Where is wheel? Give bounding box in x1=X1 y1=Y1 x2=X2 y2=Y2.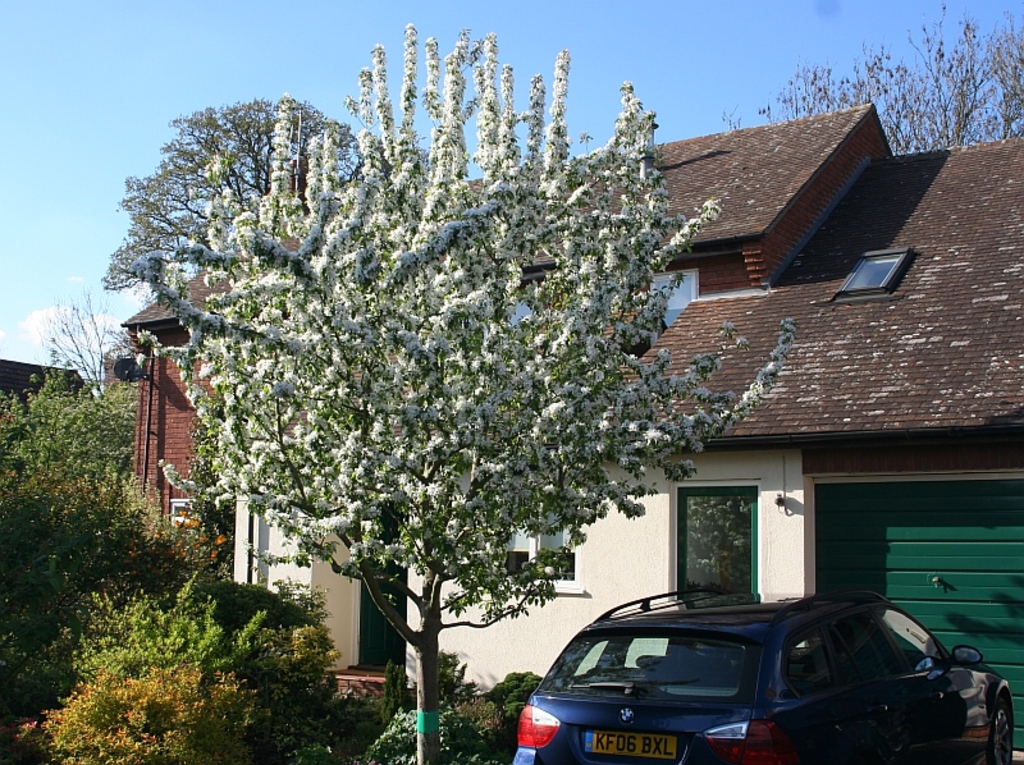
x1=991 y1=698 x2=1011 y2=762.
